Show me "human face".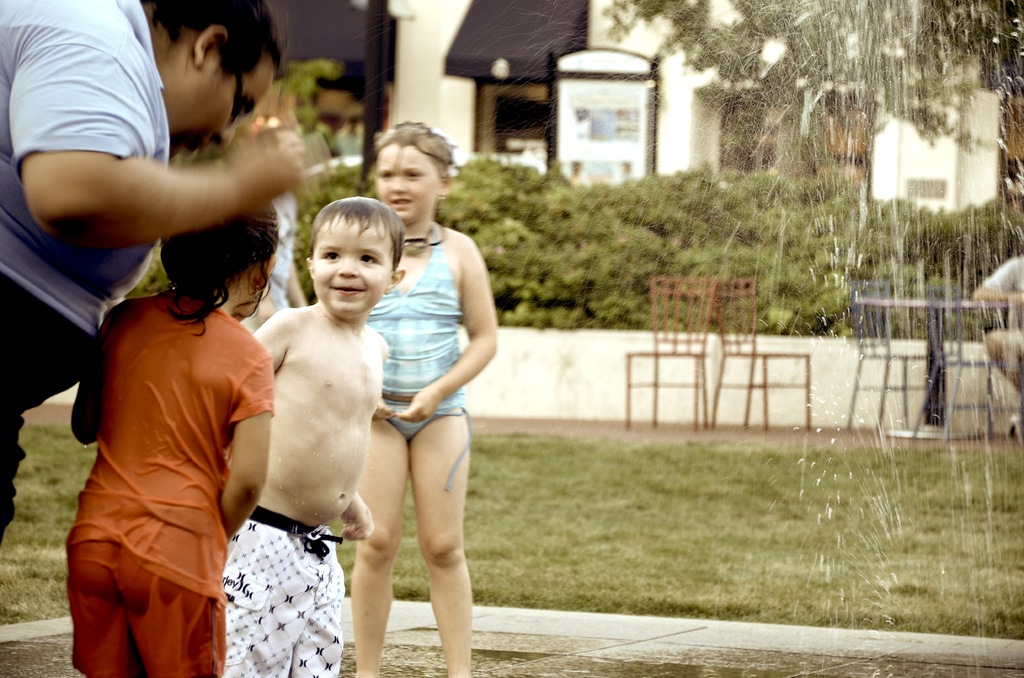
"human face" is here: detection(374, 143, 440, 226).
